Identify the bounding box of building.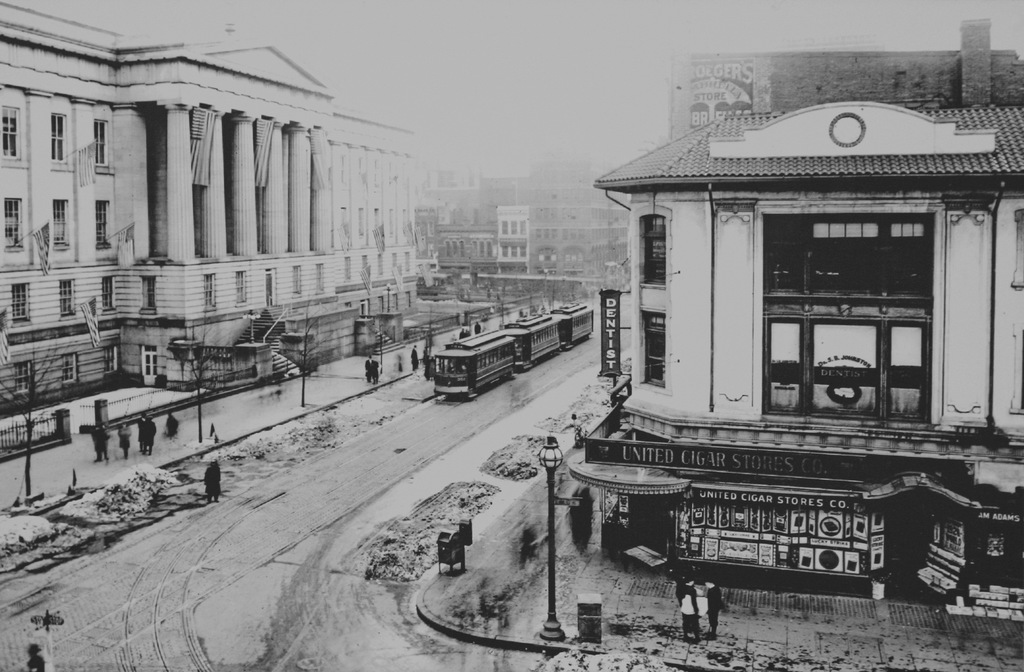
x1=588, y1=13, x2=1023, y2=620.
